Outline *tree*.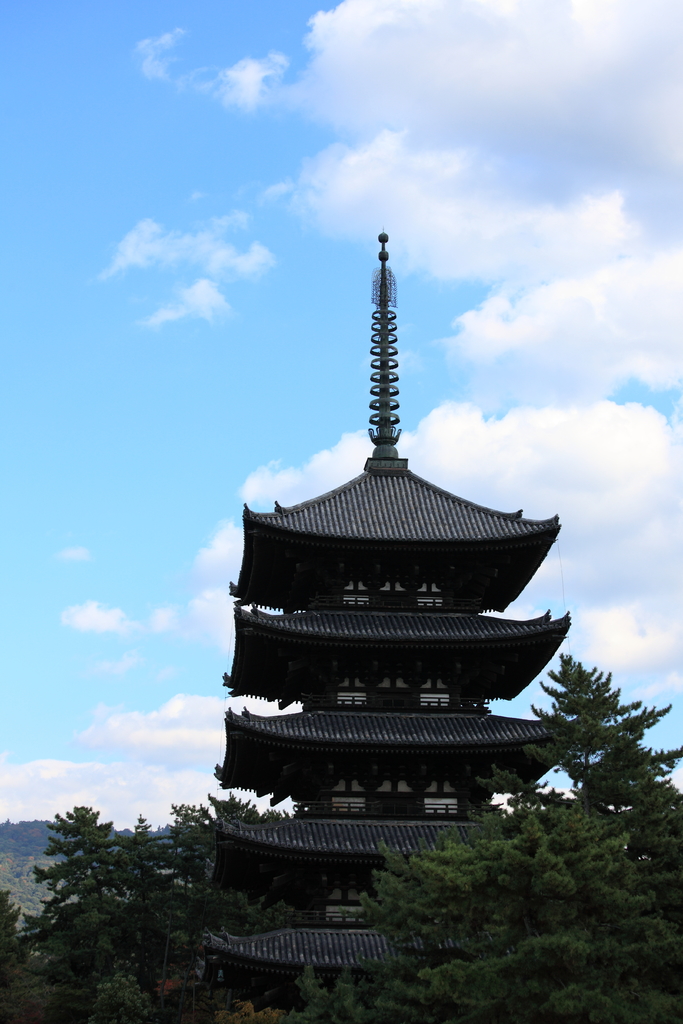
Outline: 538:643:661:870.
